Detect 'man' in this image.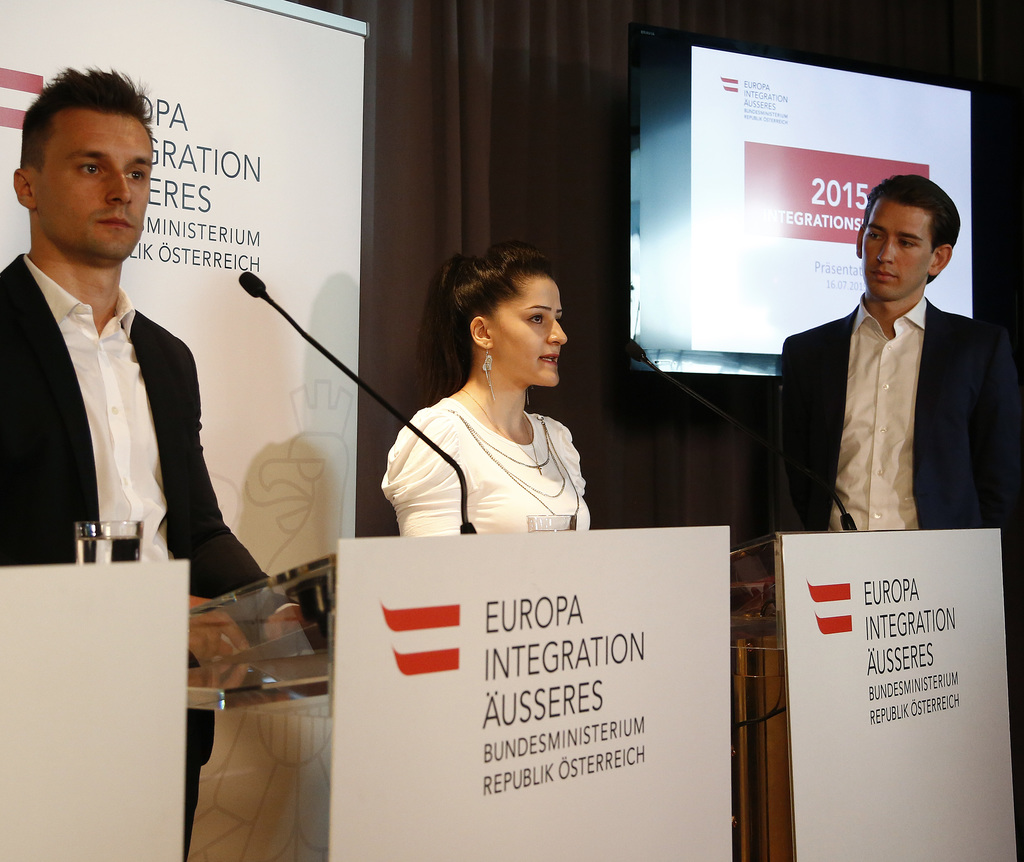
Detection: (left=0, top=61, right=311, bottom=861).
